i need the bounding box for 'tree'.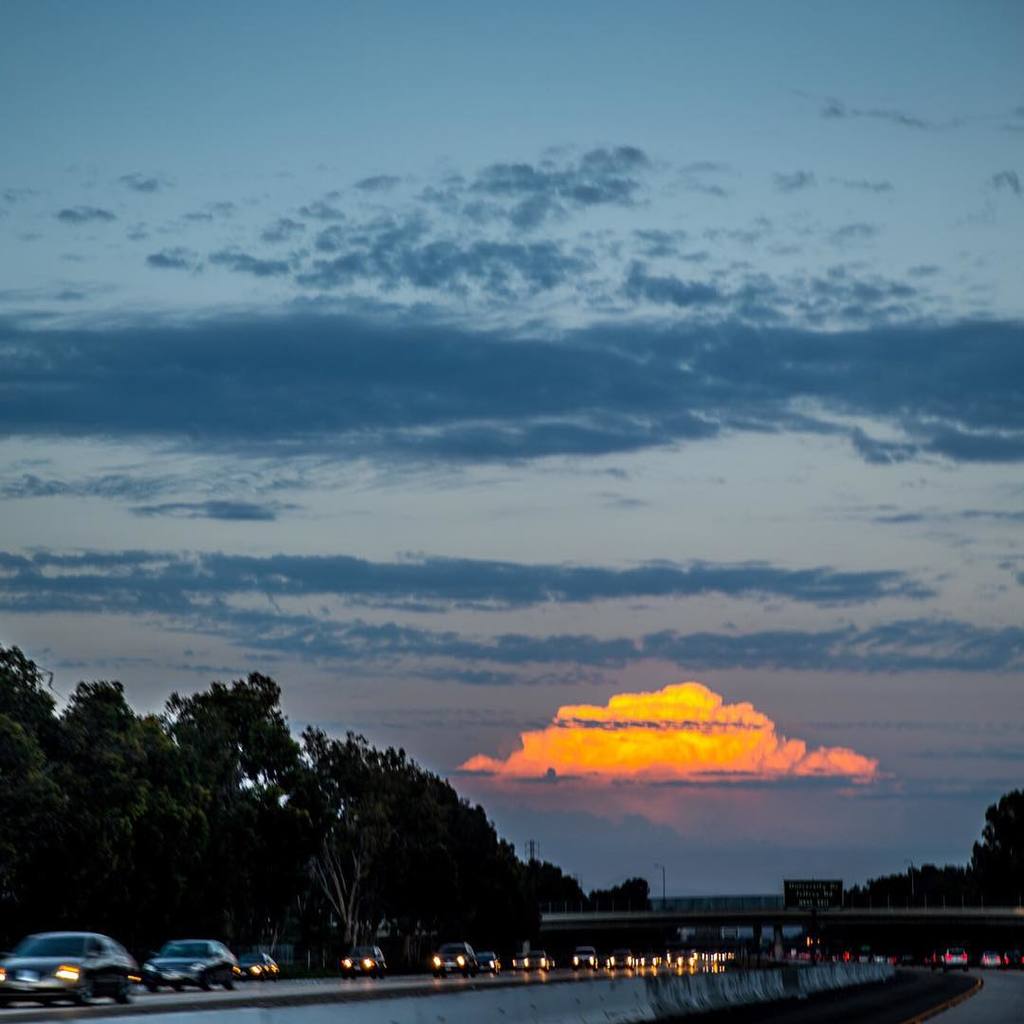
Here it is: (846, 862, 1023, 922).
